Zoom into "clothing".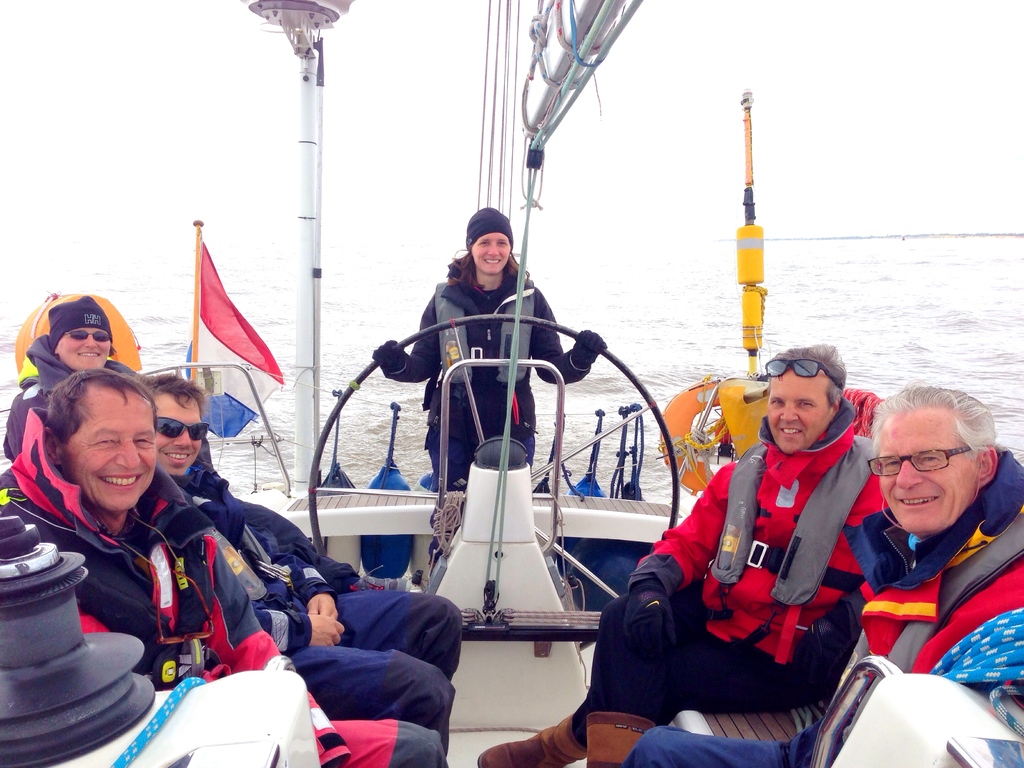
Zoom target: (570, 382, 891, 767).
